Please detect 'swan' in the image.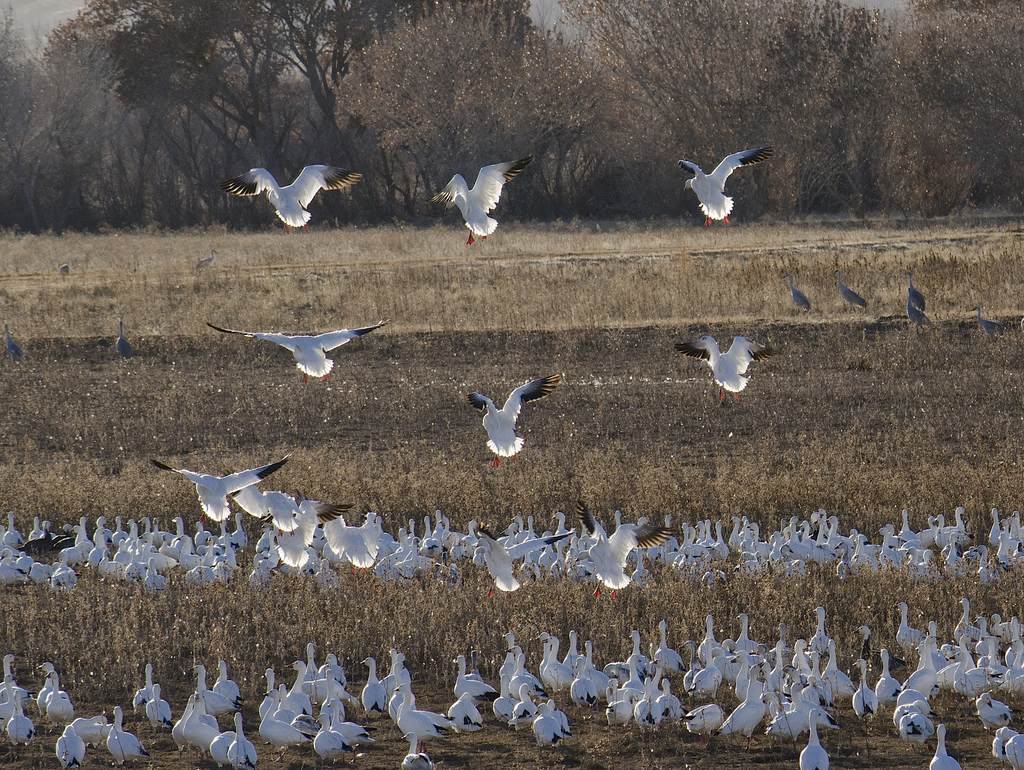
<box>107,703,147,768</box>.
